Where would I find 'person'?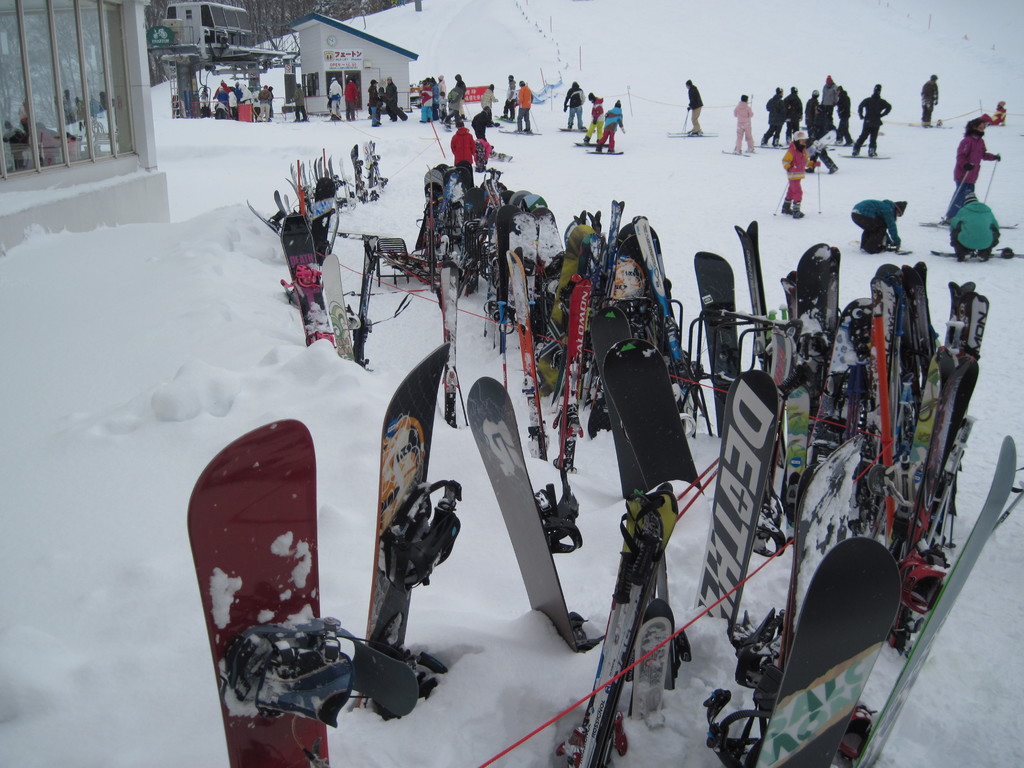
At [950, 191, 1001, 261].
